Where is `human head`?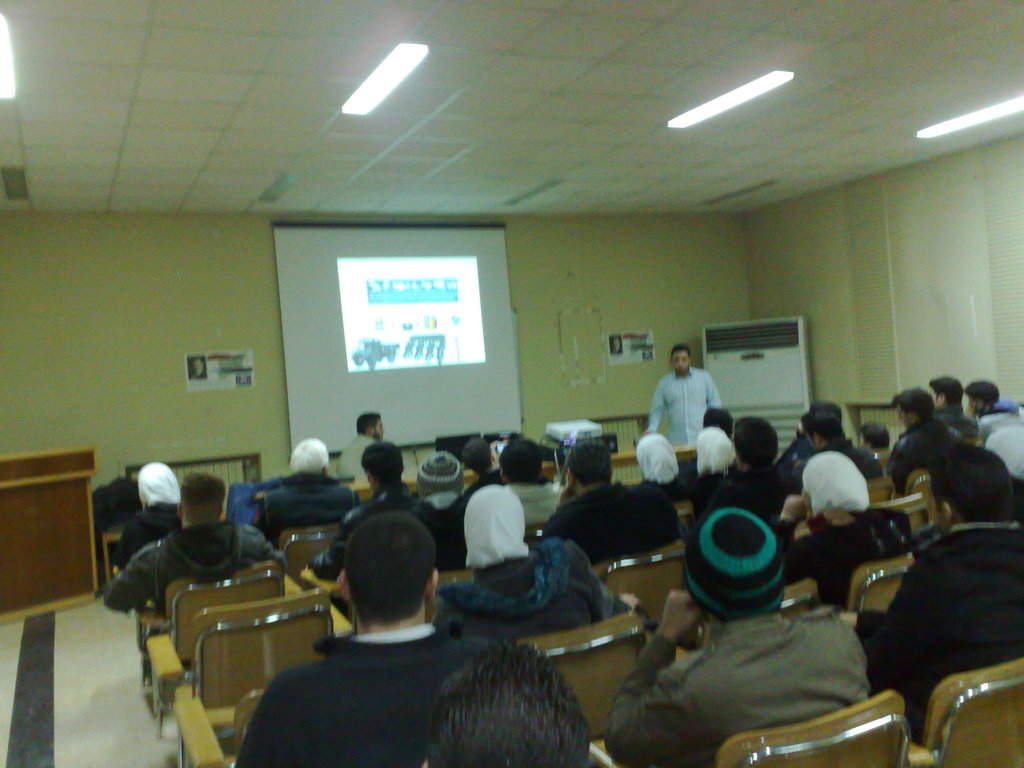
locate(733, 420, 778, 463).
